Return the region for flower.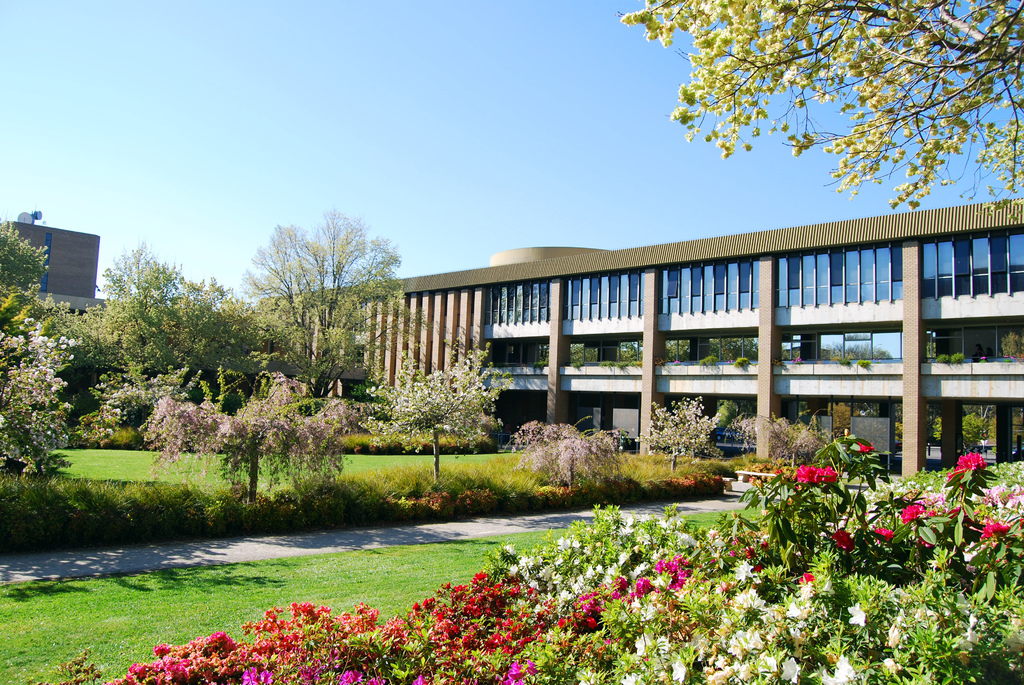
x1=977, y1=480, x2=1017, y2=504.
